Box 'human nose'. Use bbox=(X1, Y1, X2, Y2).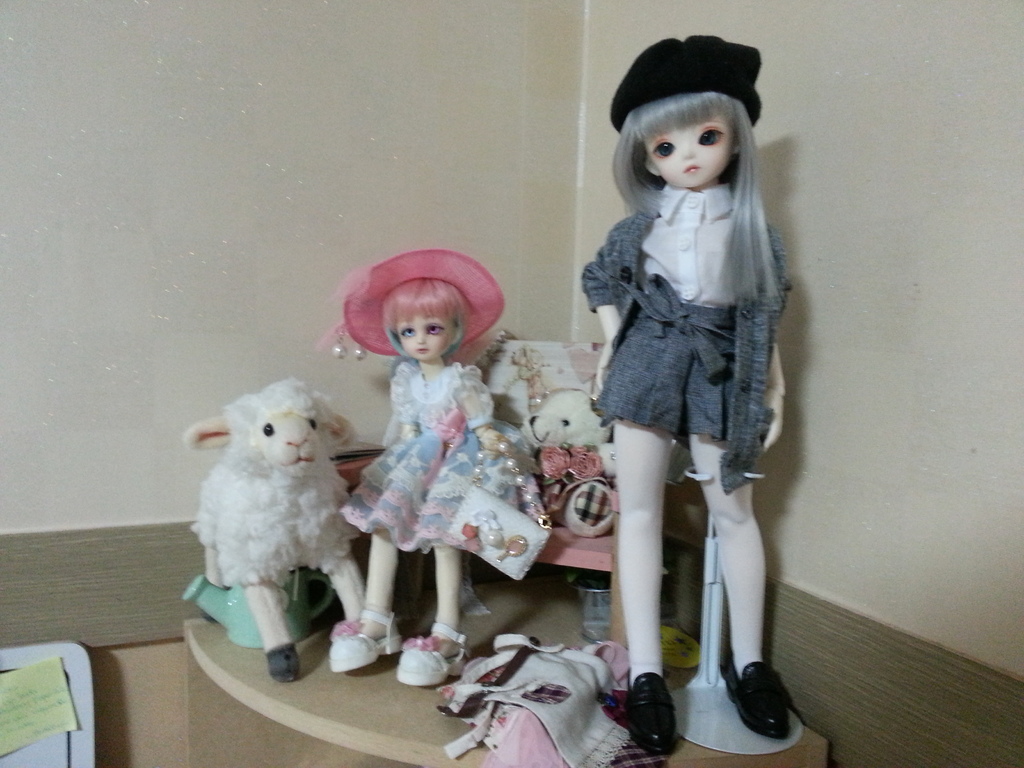
bbox=(414, 330, 426, 340).
